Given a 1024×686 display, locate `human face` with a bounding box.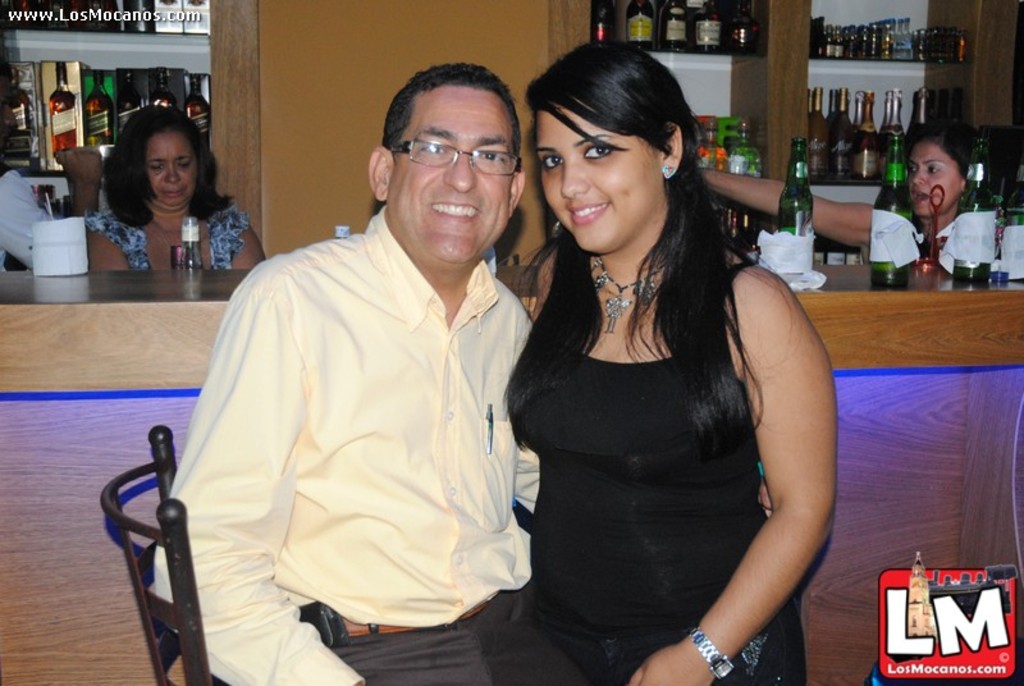
Located: (146,131,196,210).
